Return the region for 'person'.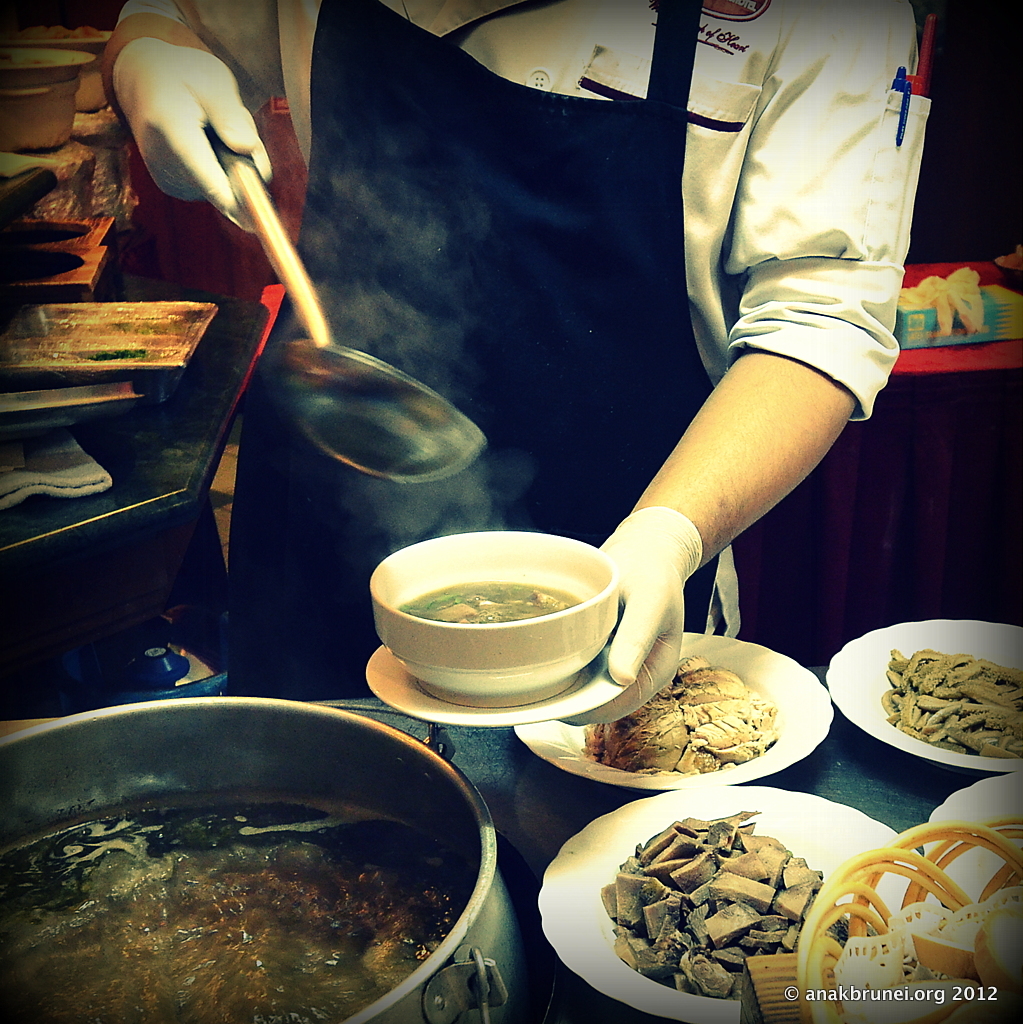
[left=100, top=1, right=933, bottom=723].
